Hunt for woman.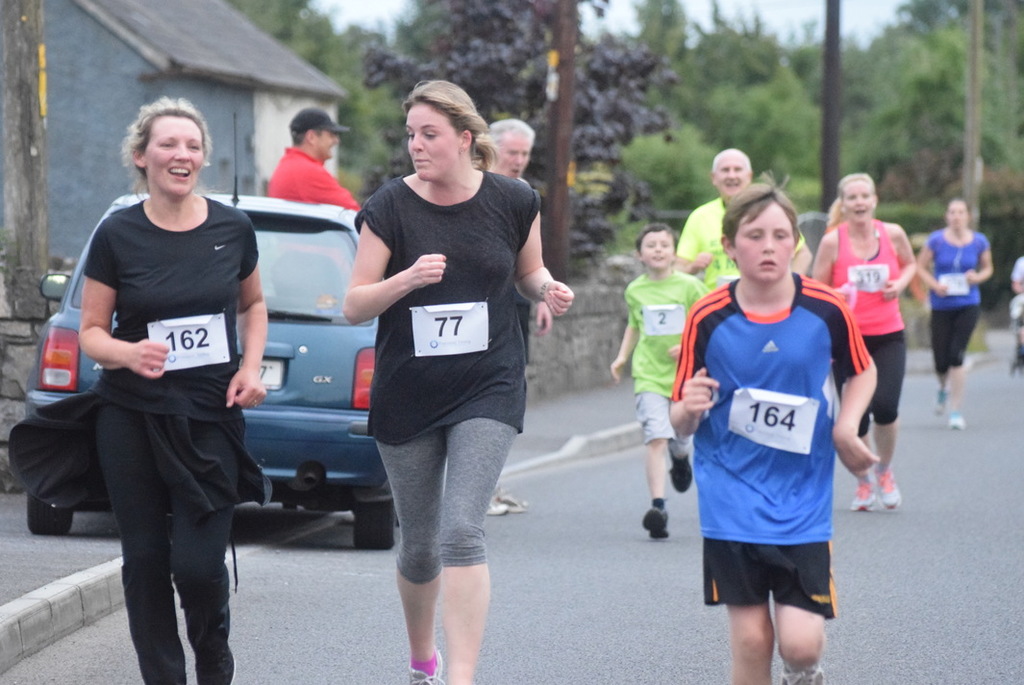
Hunted down at pyautogui.locateOnScreen(338, 76, 572, 684).
